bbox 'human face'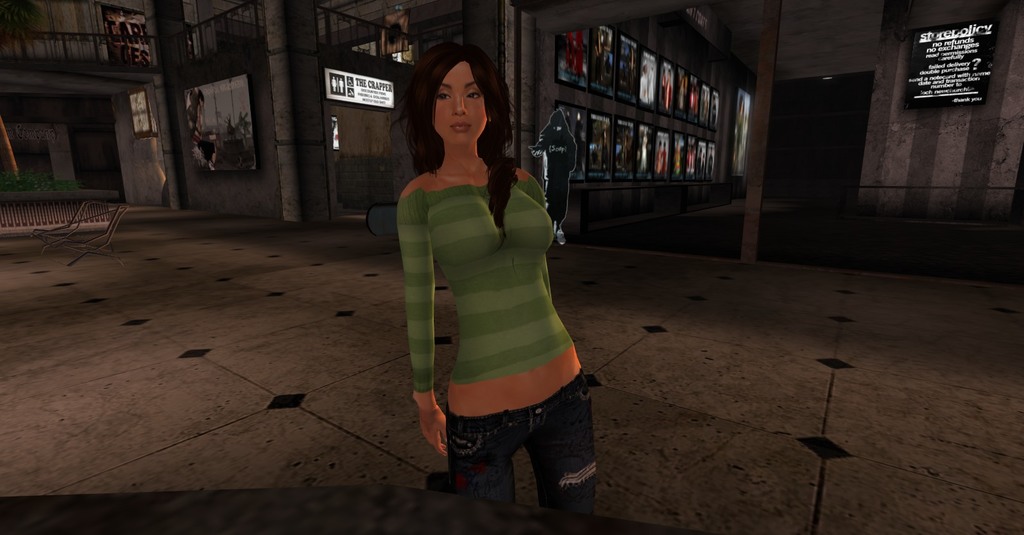
x1=431, y1=62, x2=486, y2=143
